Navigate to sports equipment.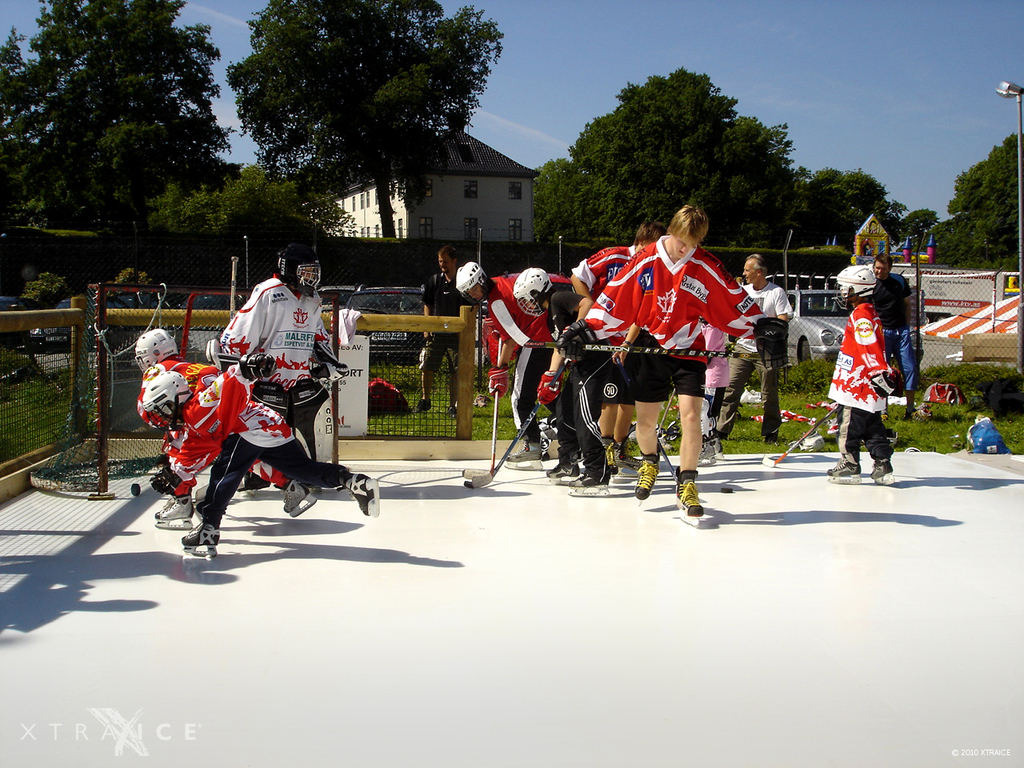
Navigation target: bbox=[272, 239, 322, 298].
